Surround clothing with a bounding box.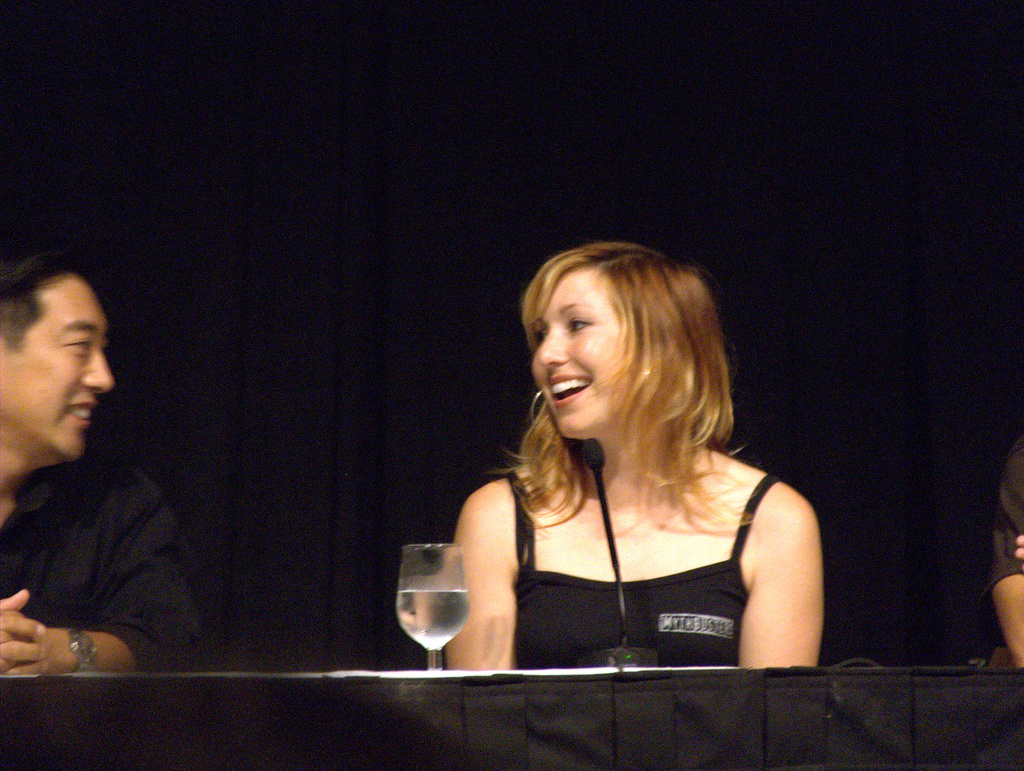
select_region(0, 442, 193, 676).
